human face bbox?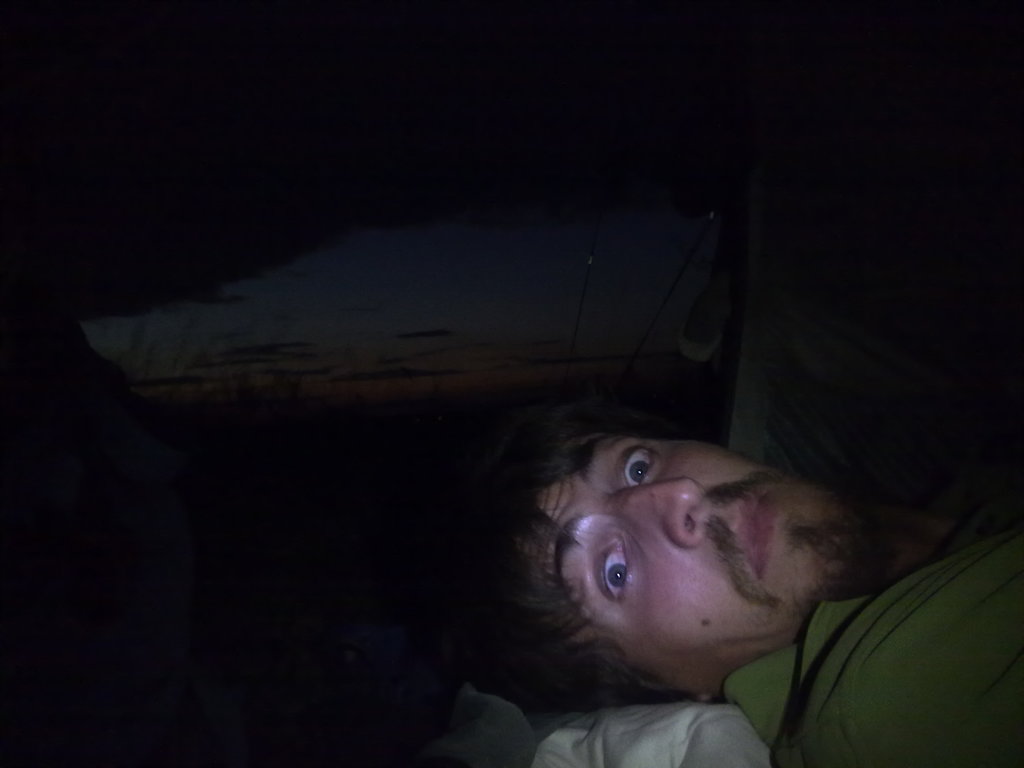
[x1=541, y1=381, x2=843, y2=716]
